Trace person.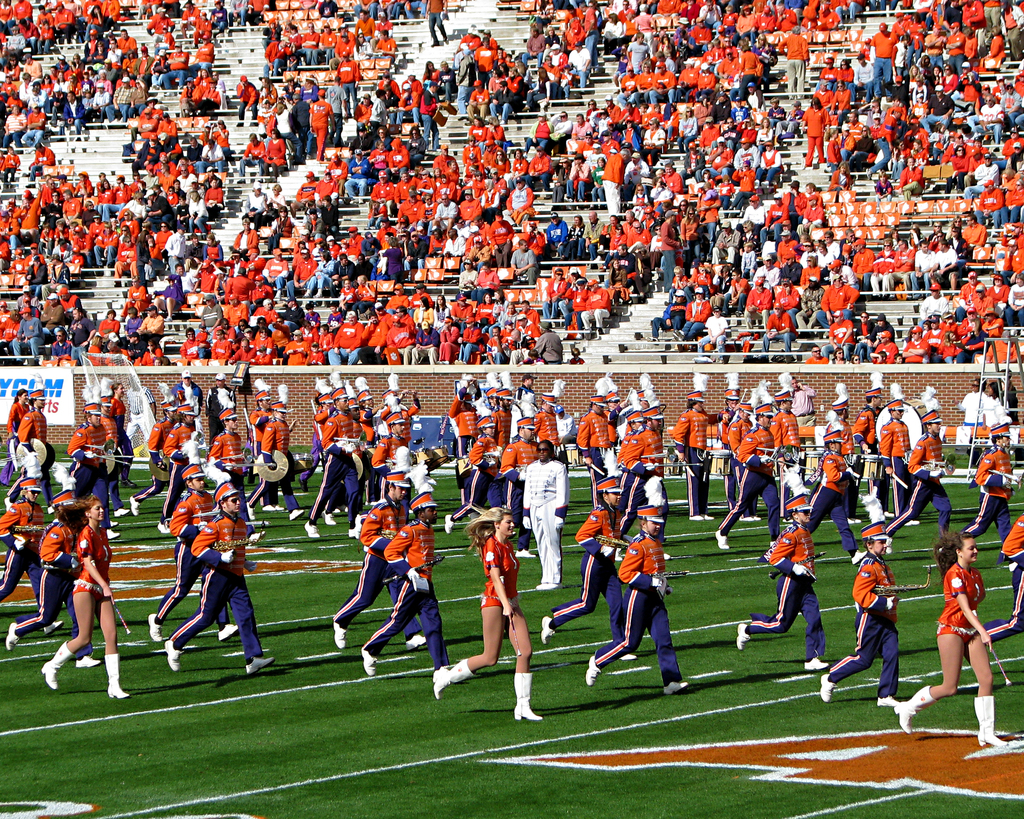
Traced to bbox=(4, 387, 57, 516).
